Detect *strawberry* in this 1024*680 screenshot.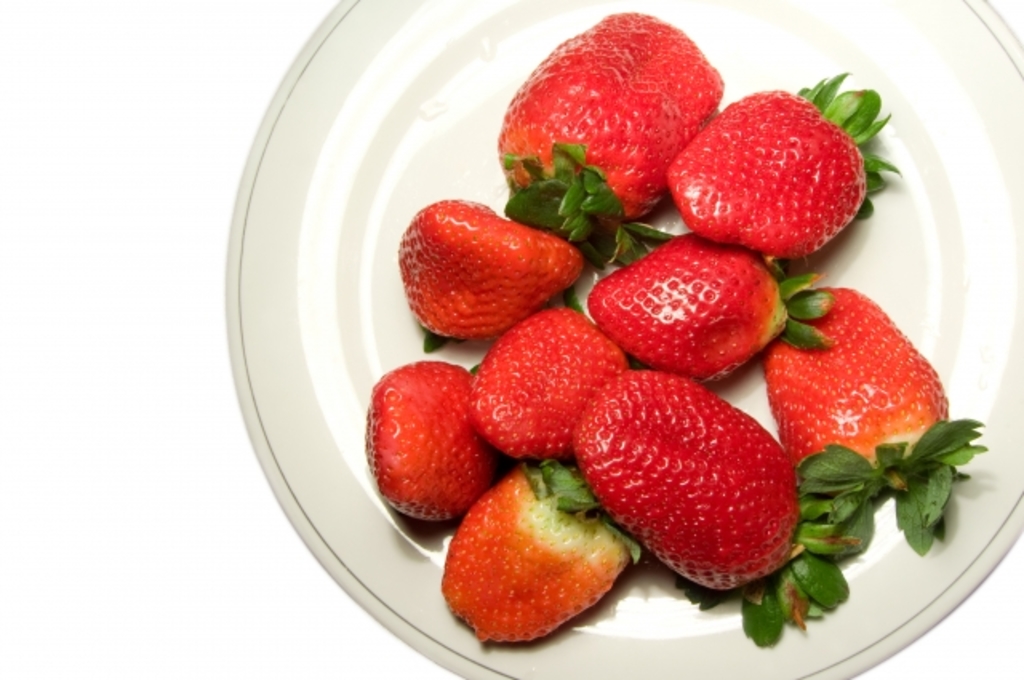
Detection: 491 2 720 238.
